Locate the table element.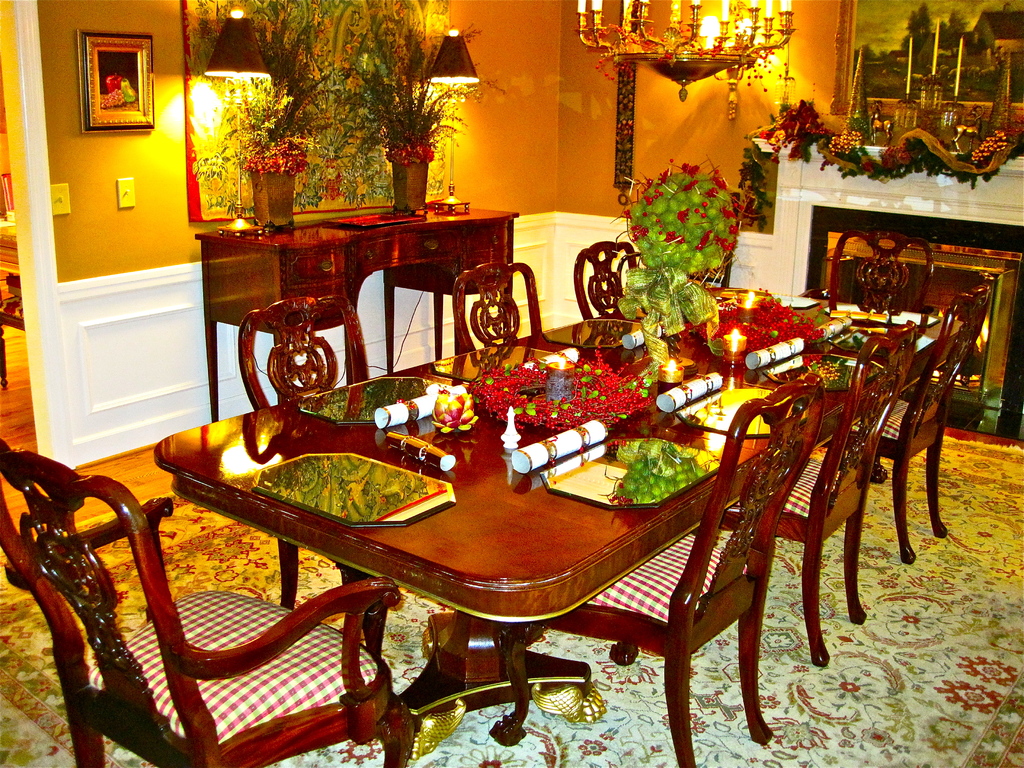
Element bbox: left=141, top=287, right=964, bottom=753.
